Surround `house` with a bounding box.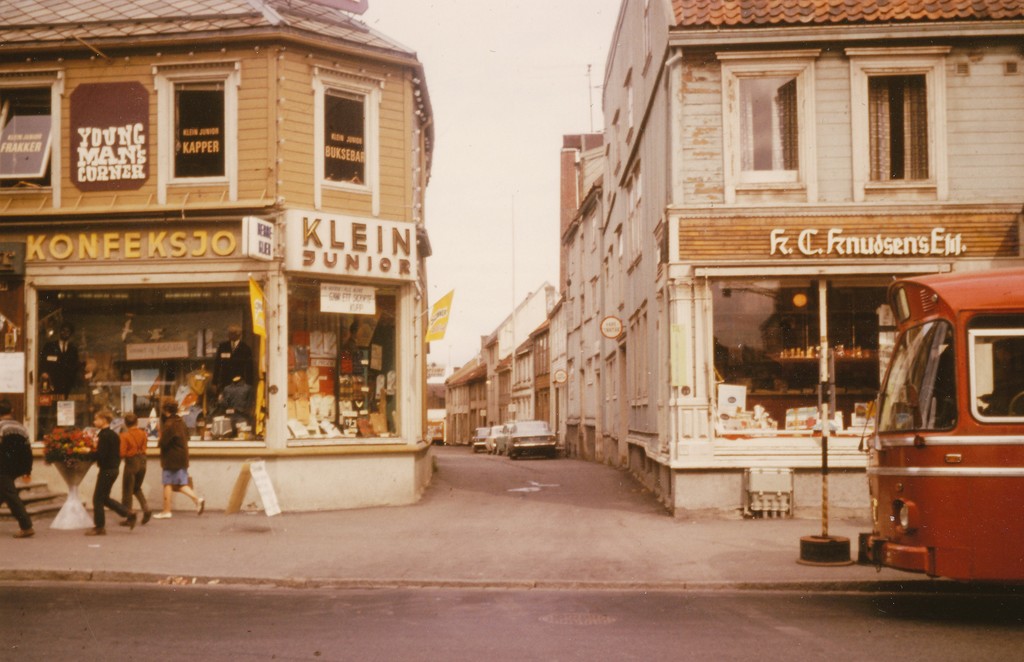
443,352,505,459.
